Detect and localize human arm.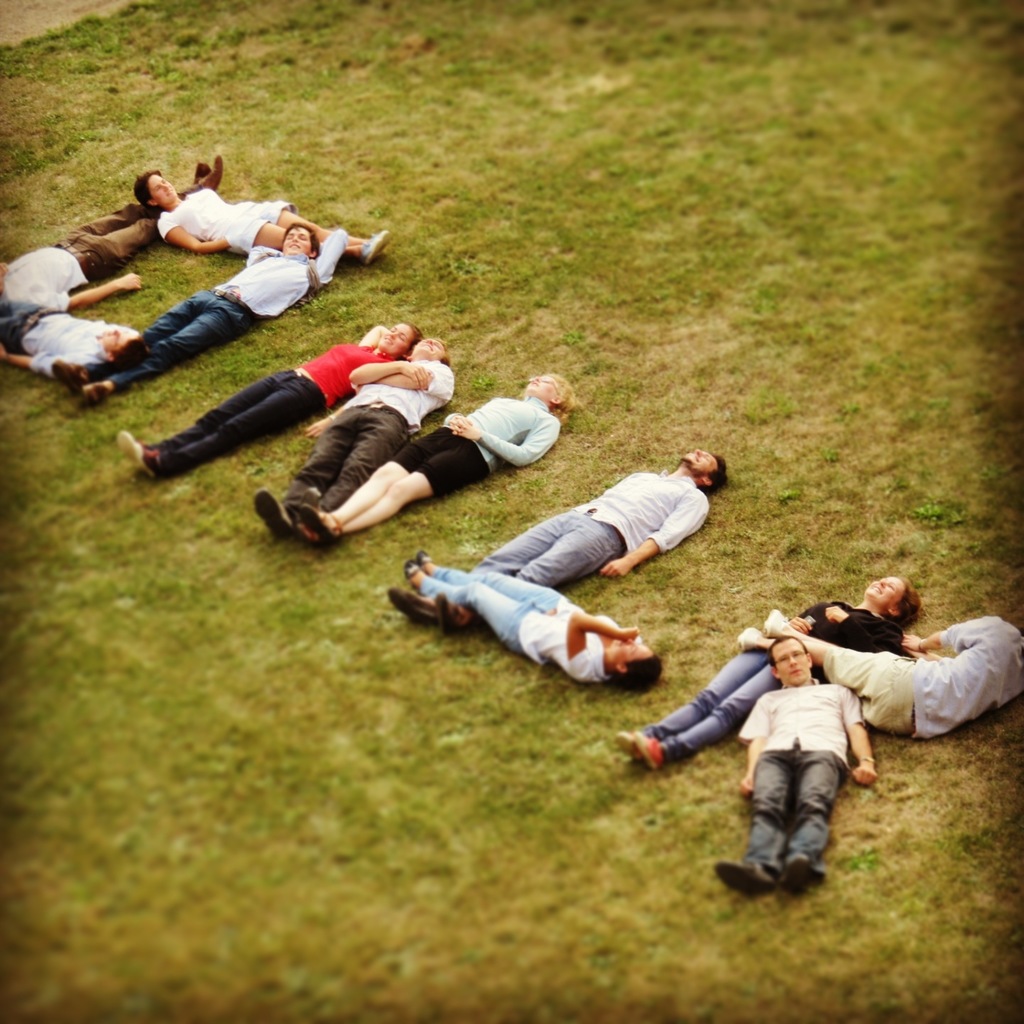
Localized at 452 417 560 467.
